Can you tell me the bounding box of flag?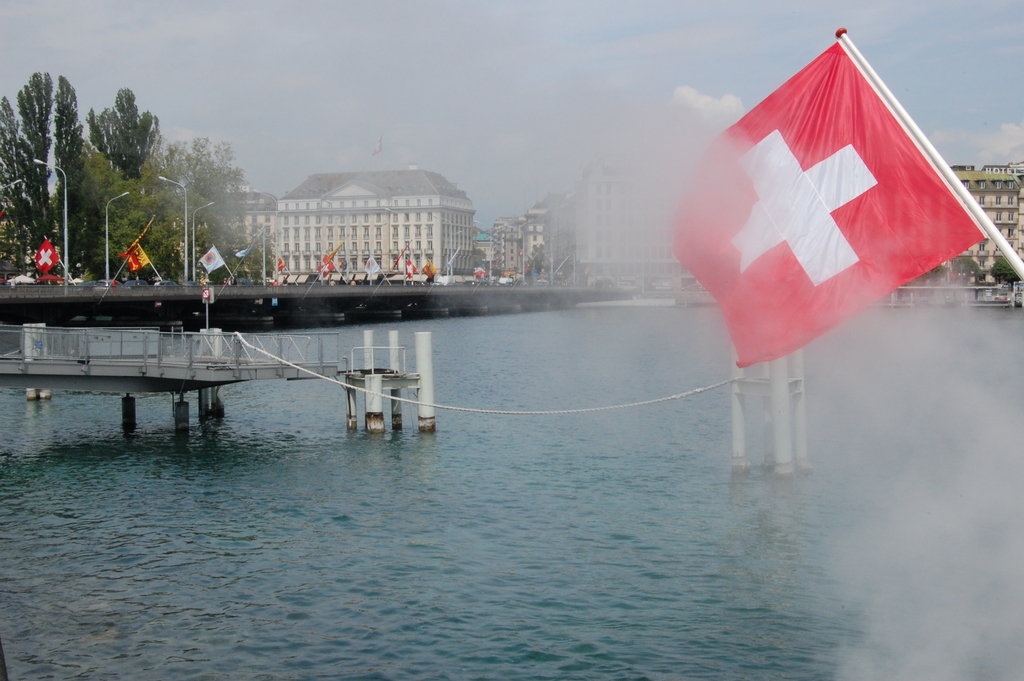
Rect(231, 227, 266, 263).
